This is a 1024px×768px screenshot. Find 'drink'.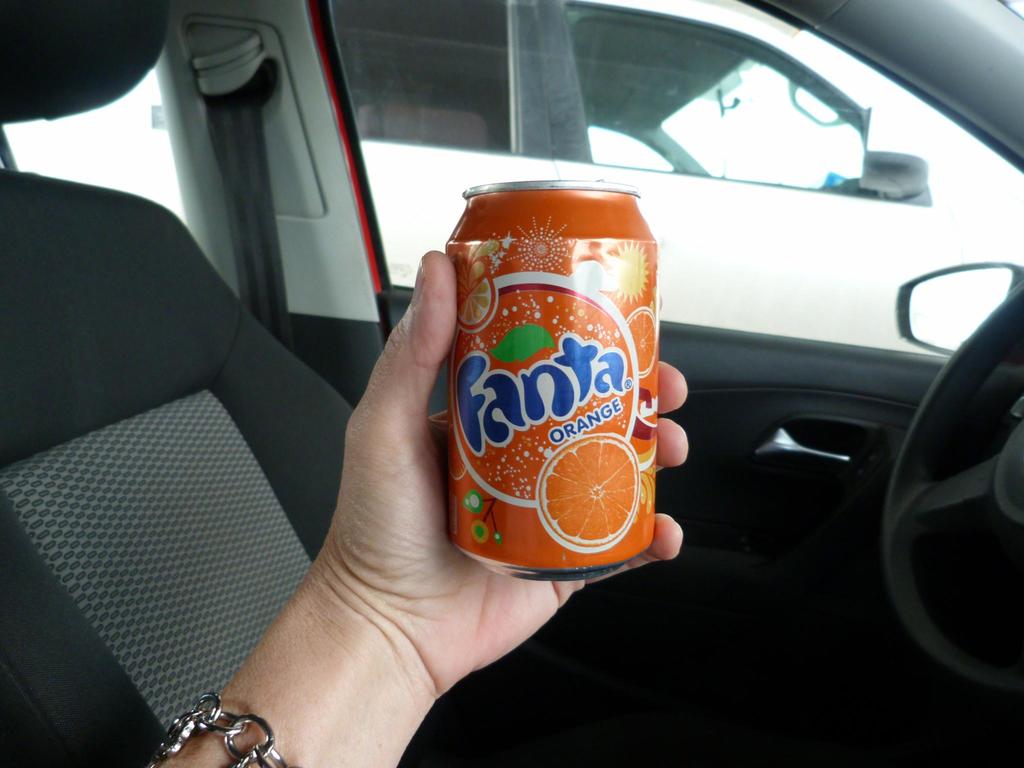
Bounding box: Rect(429, 199, 671, 590).
